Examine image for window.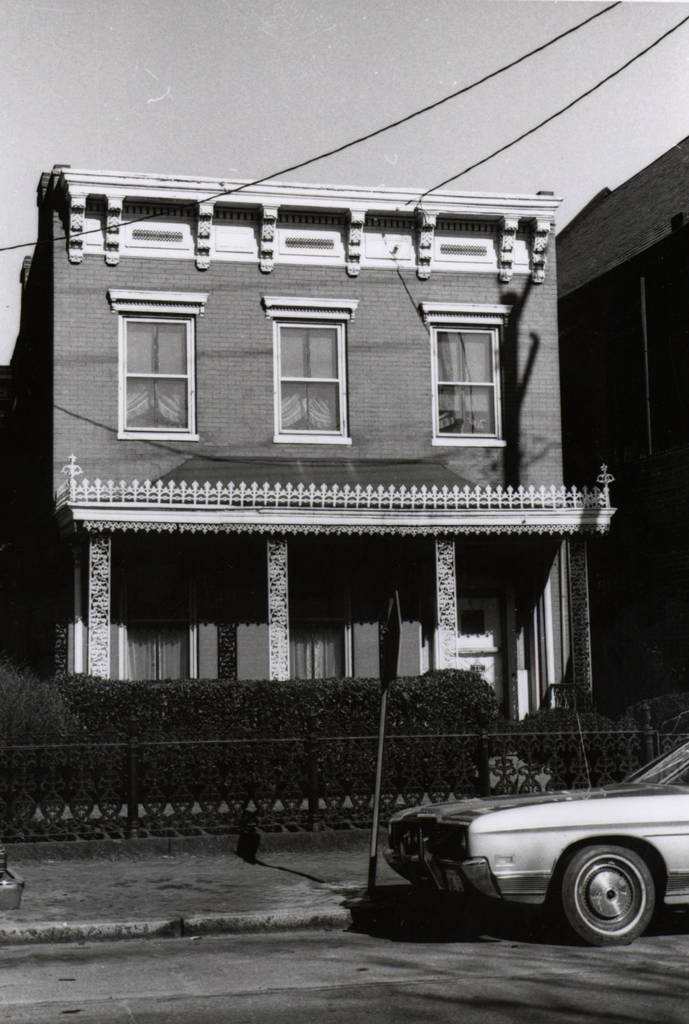
Examination result: [x1=260, y1=296, x2=358, y2=440].
